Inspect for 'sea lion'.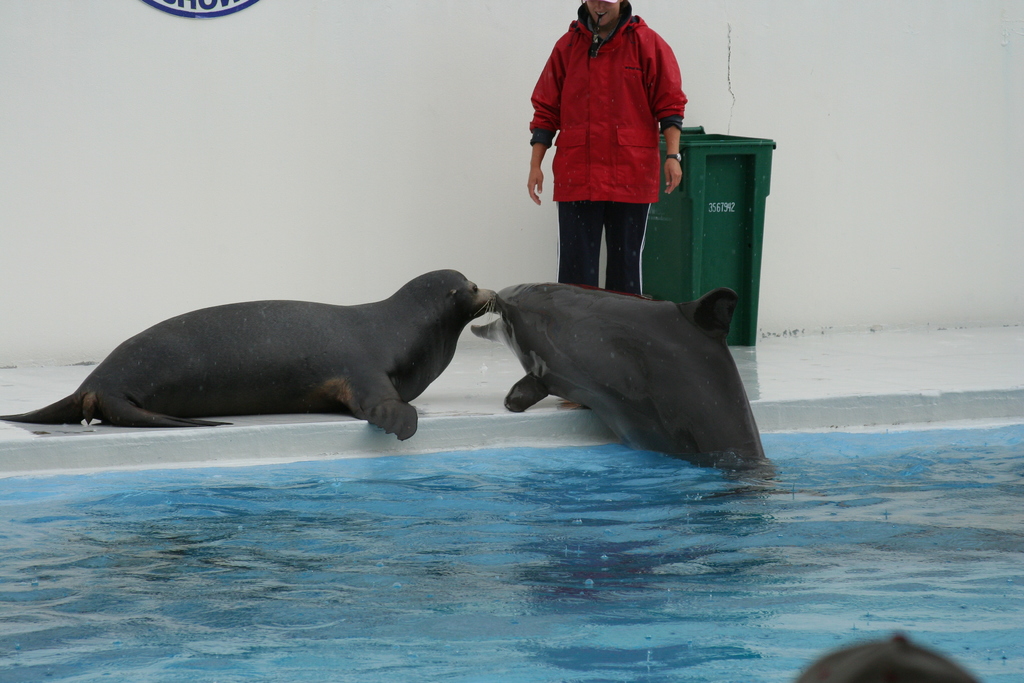
Inspection: x1=799 y1=628 x2=973 y2=682.
